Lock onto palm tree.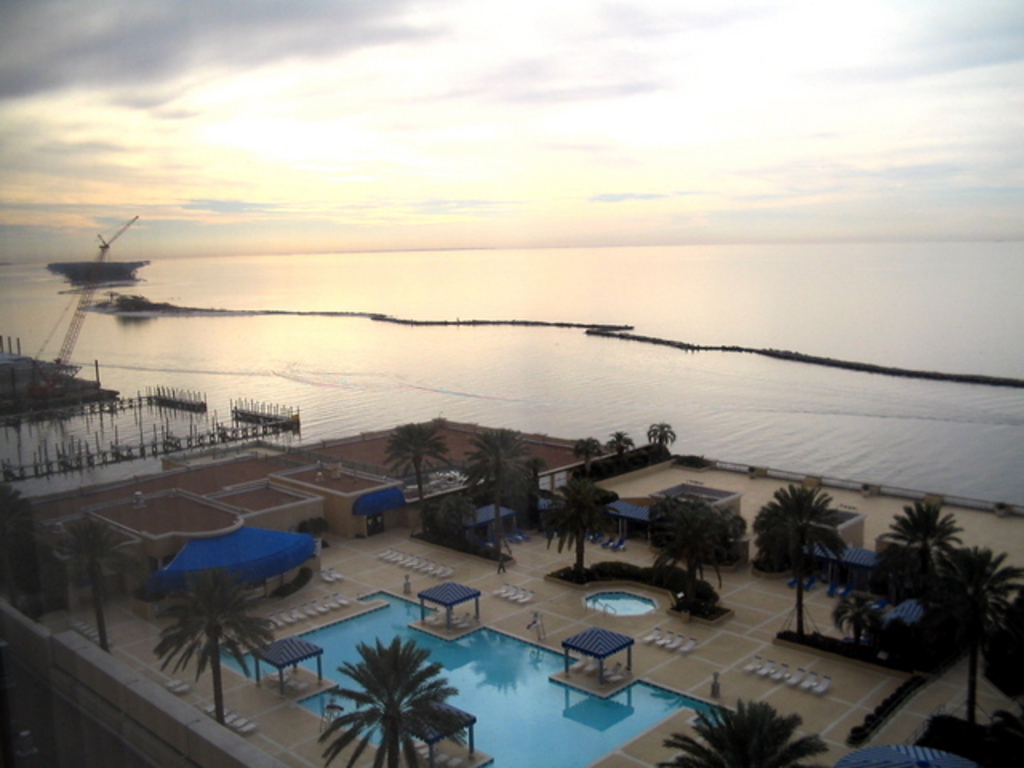
Locked: [386, 421, 432, 525].
